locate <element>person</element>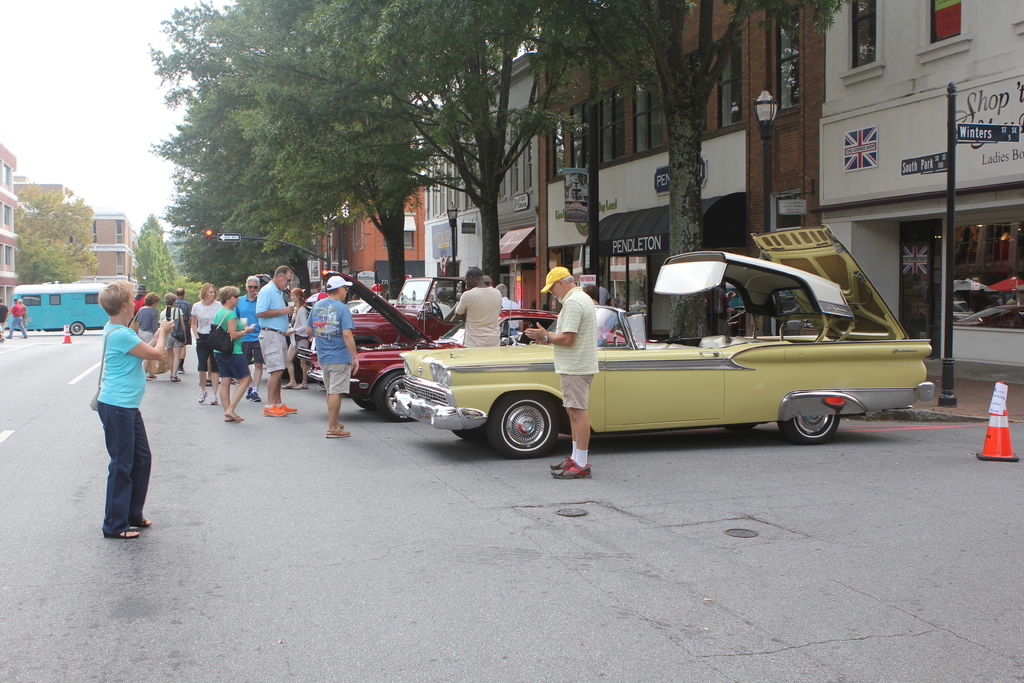
bbox=[255, 265, 295, 423]
